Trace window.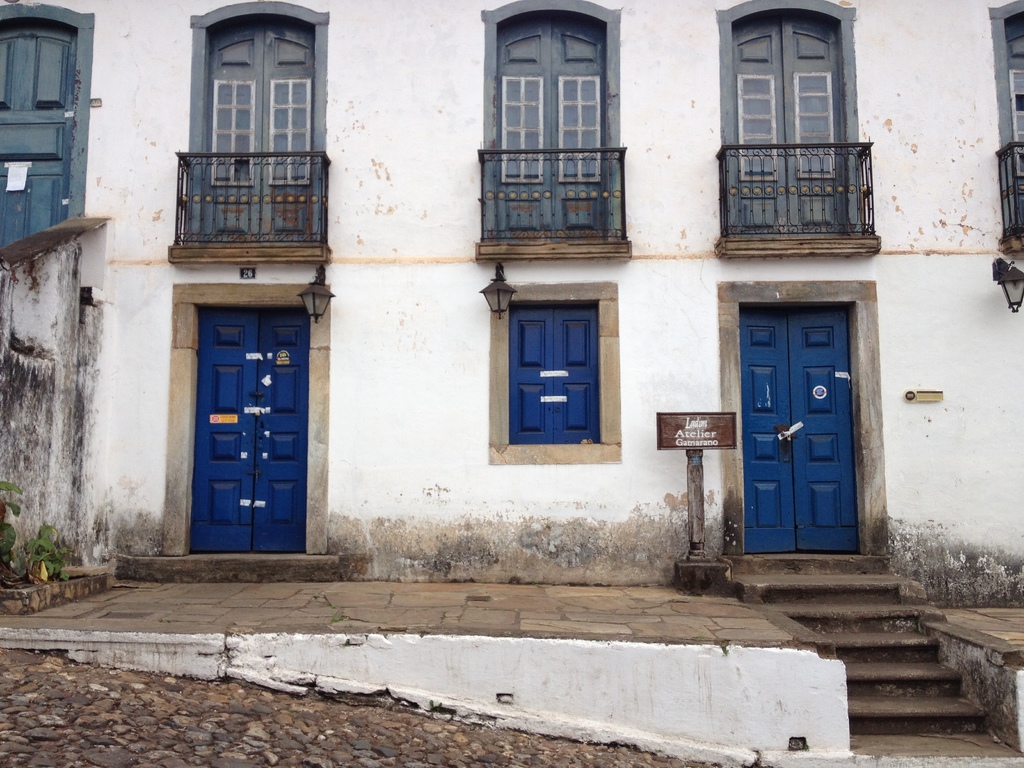
Traced to (x1=509, y1=301, x2=602, y2=444).
